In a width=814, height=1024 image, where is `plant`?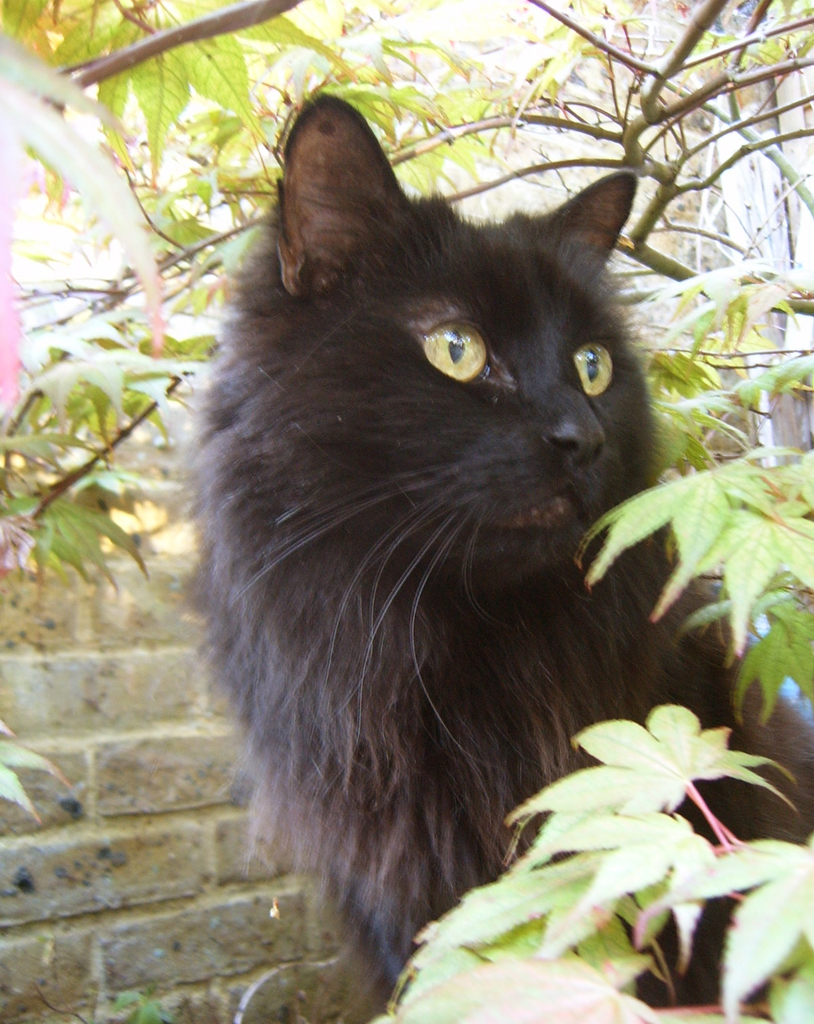
rect(379, 700, 813, 1023).
